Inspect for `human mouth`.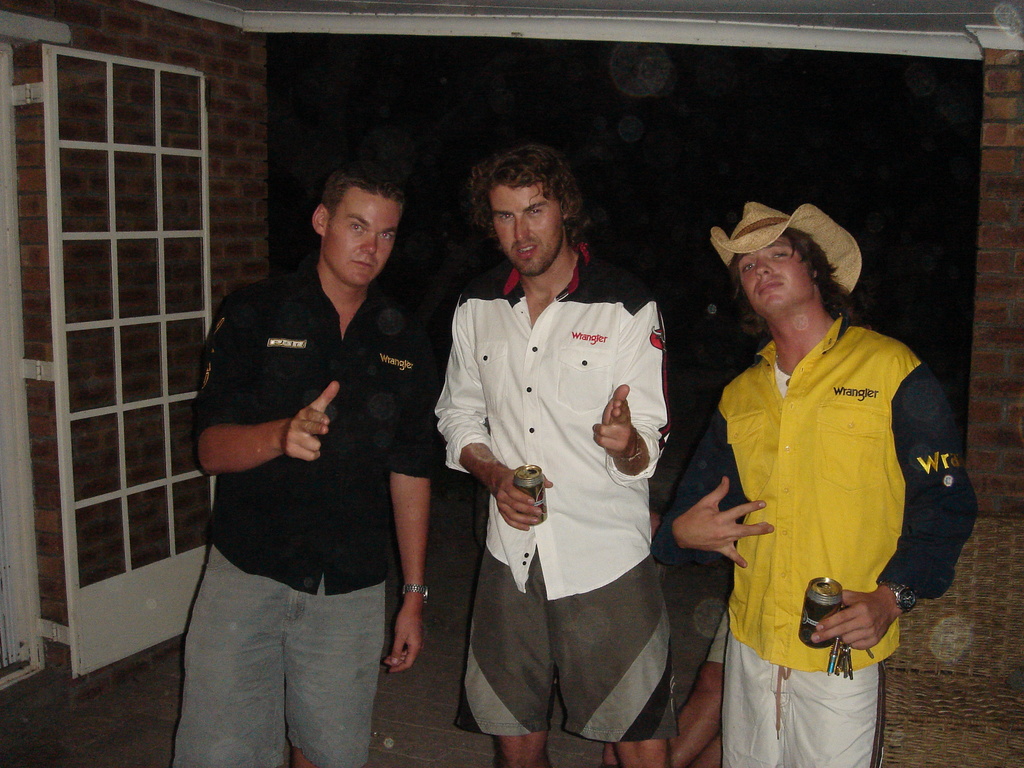
Inspection: [left=349, top=254, right=374, bottom=274].
